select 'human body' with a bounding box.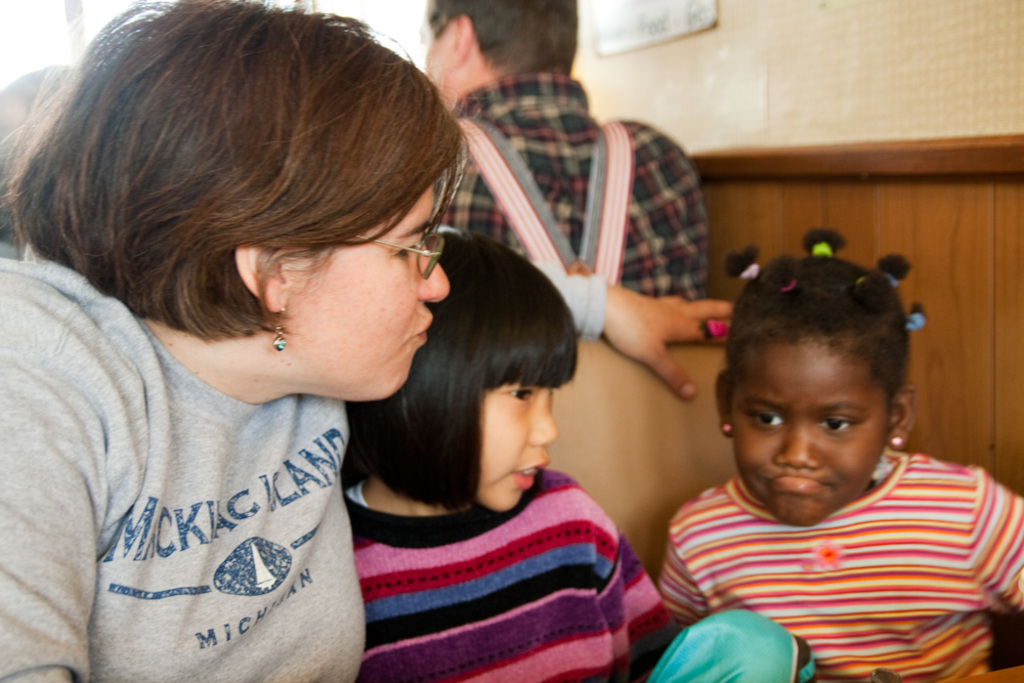
left=668, top=241, right=997, bottom=667.
